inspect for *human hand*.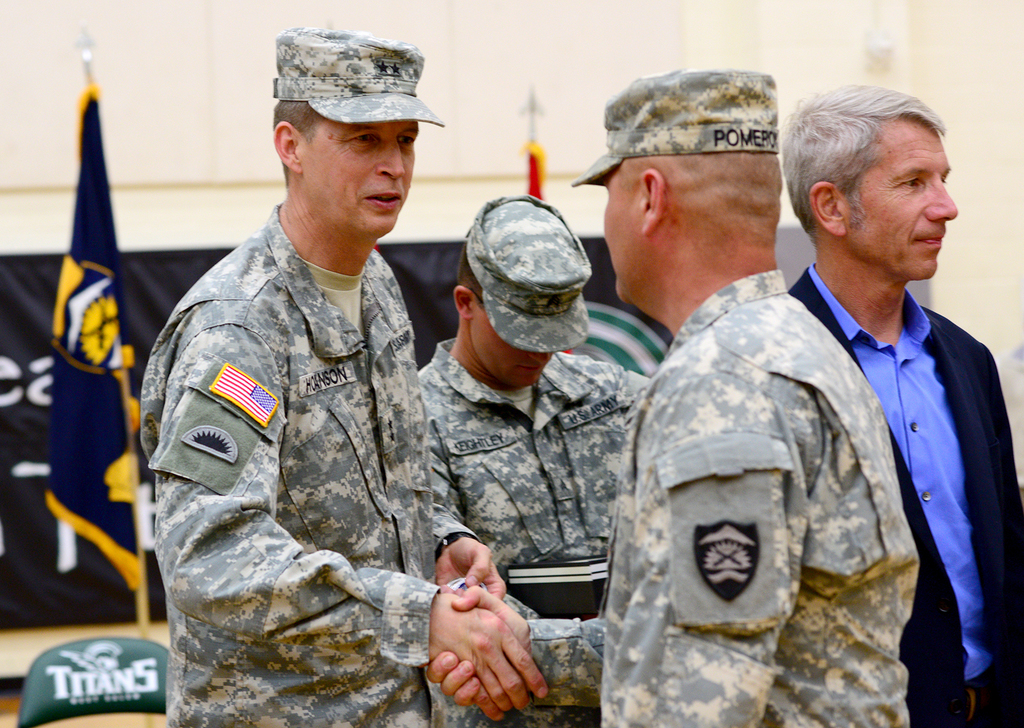
Inspection: BBox(425, 581, 532, 711).
